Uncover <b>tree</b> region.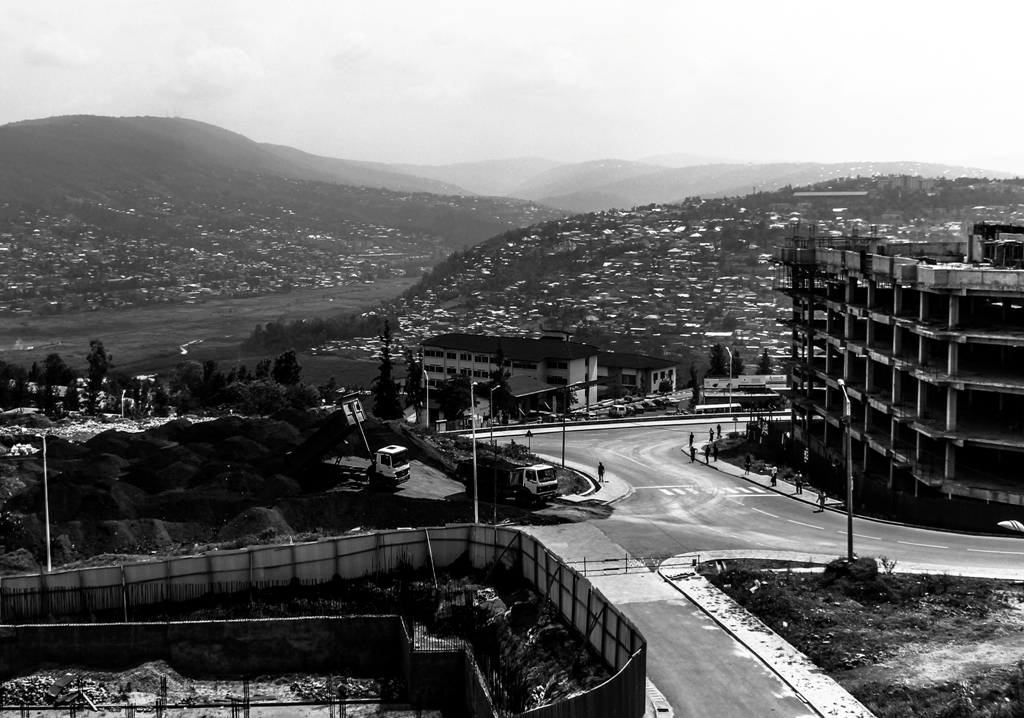
Uncovered: box(81, 337, 113, 407).
